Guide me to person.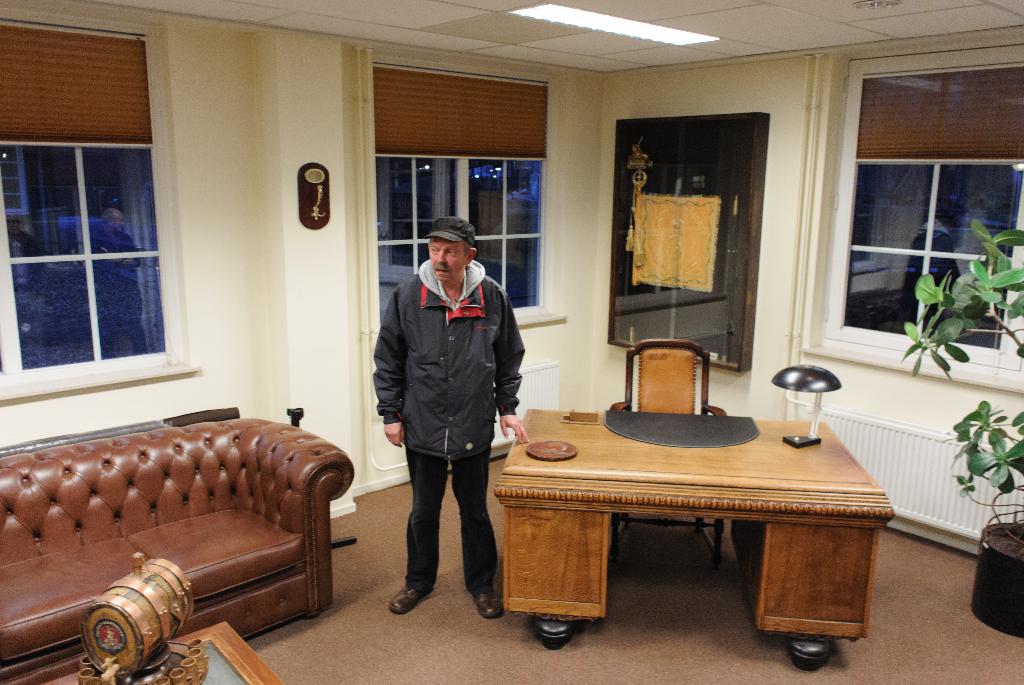
Guidance: bbox(373, 208, 519, 625).
